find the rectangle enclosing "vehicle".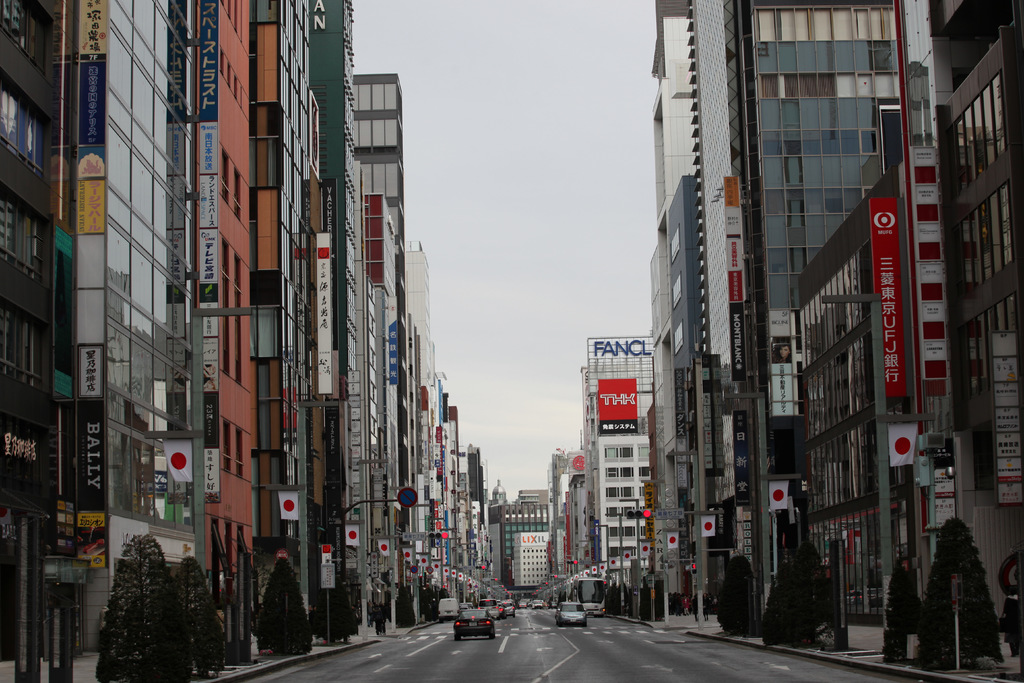
region(556, 600, 587, 627).
